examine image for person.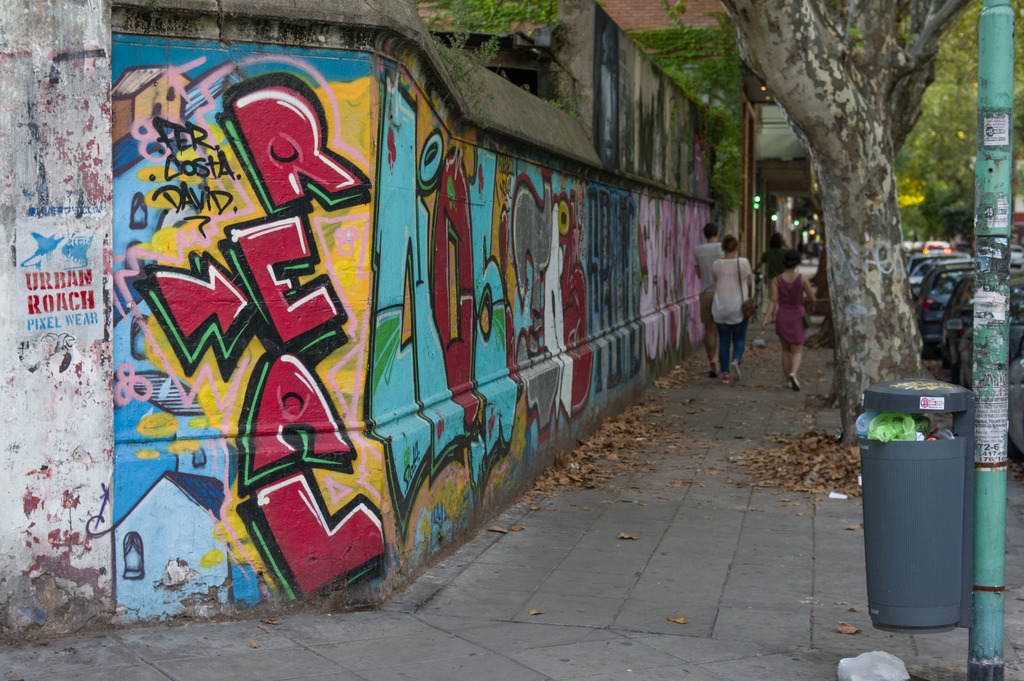
Examination result: BBox(705, 236, 749, 391).
